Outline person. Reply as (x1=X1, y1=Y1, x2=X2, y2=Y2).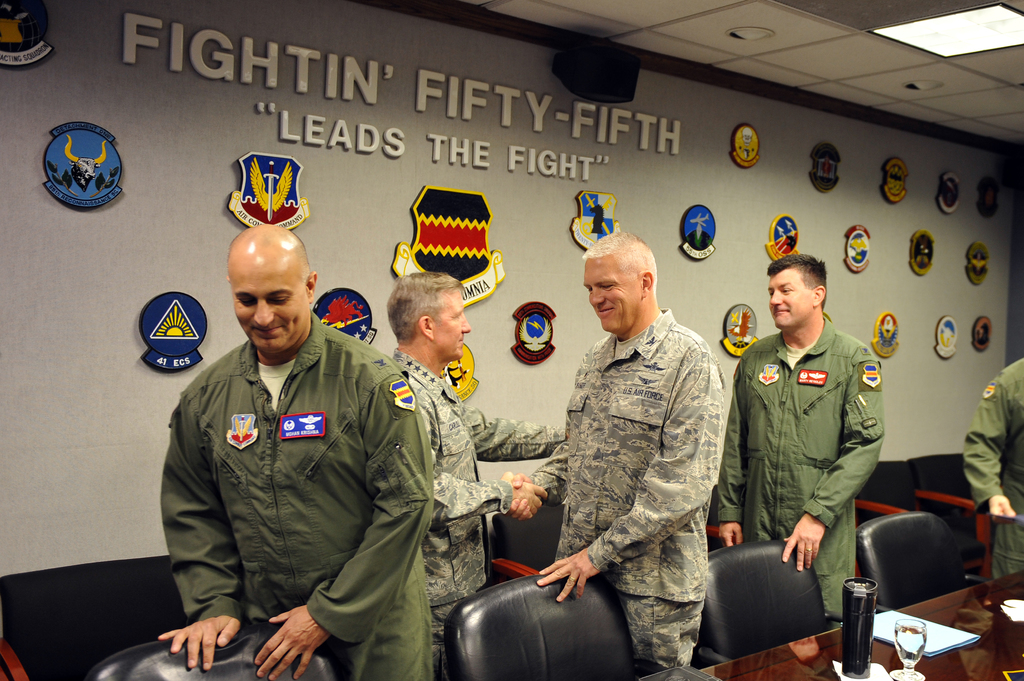
(x1=509, y1=228, x2=722, y2=677).
